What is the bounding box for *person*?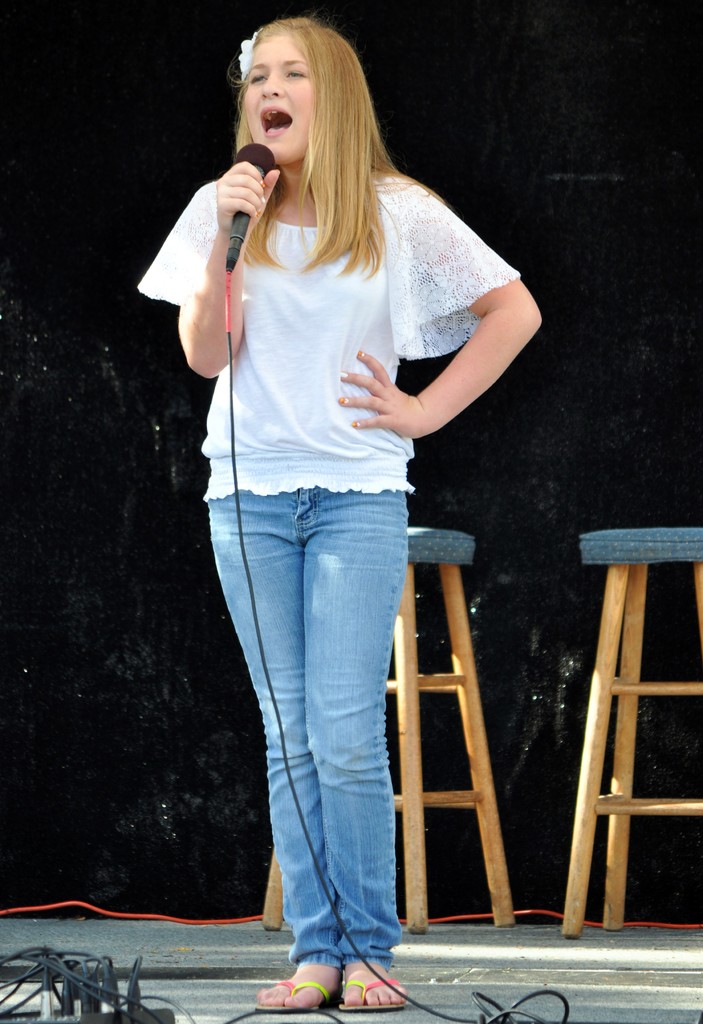
(134, 15, 553, 1012).
